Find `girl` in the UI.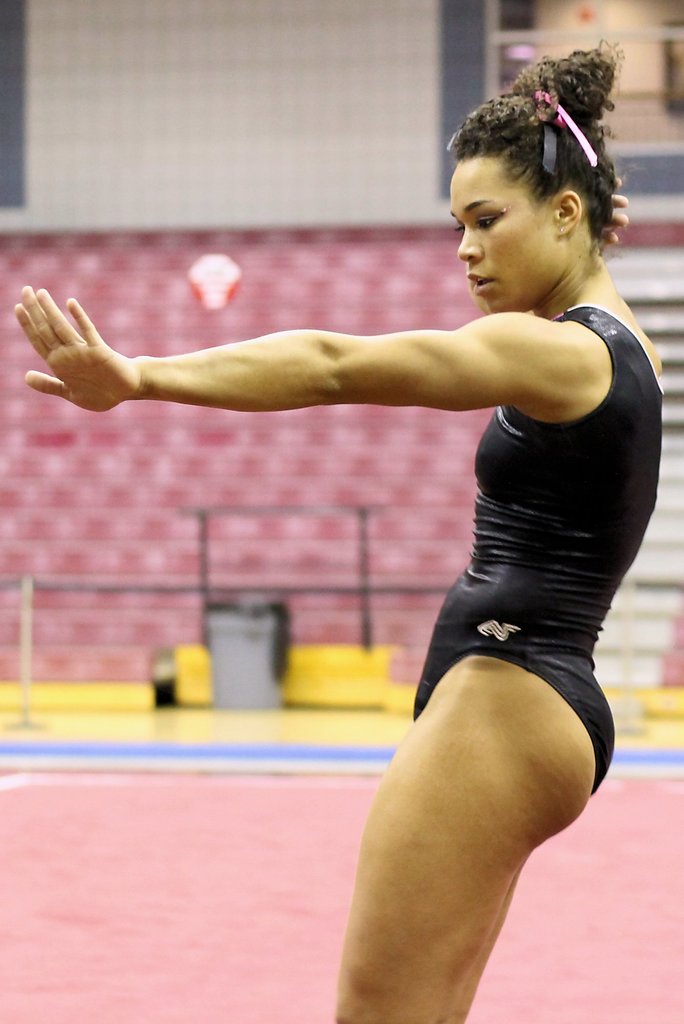
UI element at Rect(14, 35, 667, 1023).
